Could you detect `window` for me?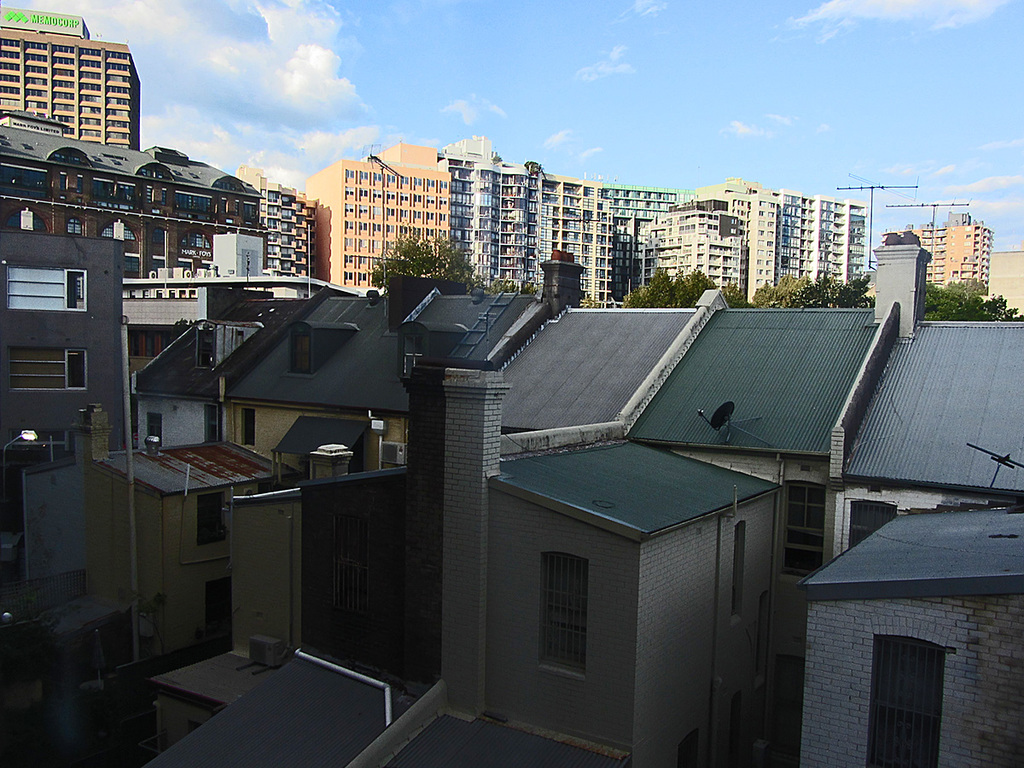
Detection result: bbox=[198, 497, 229, 544].
